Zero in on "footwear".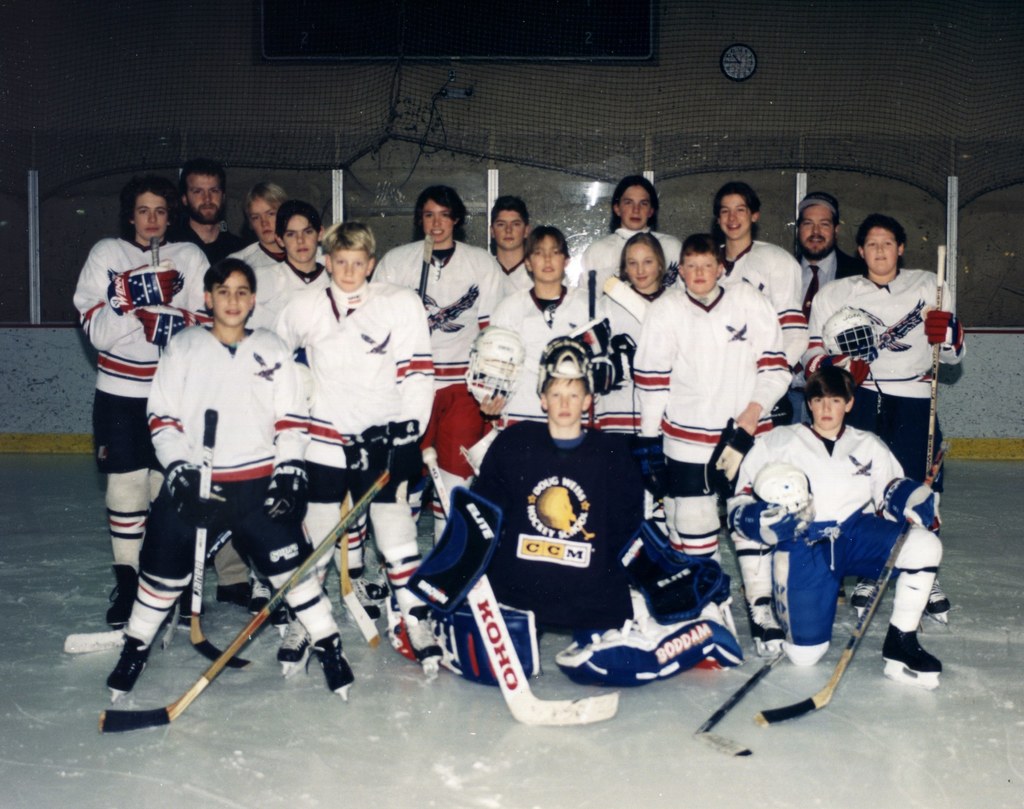
Zeroed in: pyautogui.locateOnScreen(107, 632, 159, 699).
